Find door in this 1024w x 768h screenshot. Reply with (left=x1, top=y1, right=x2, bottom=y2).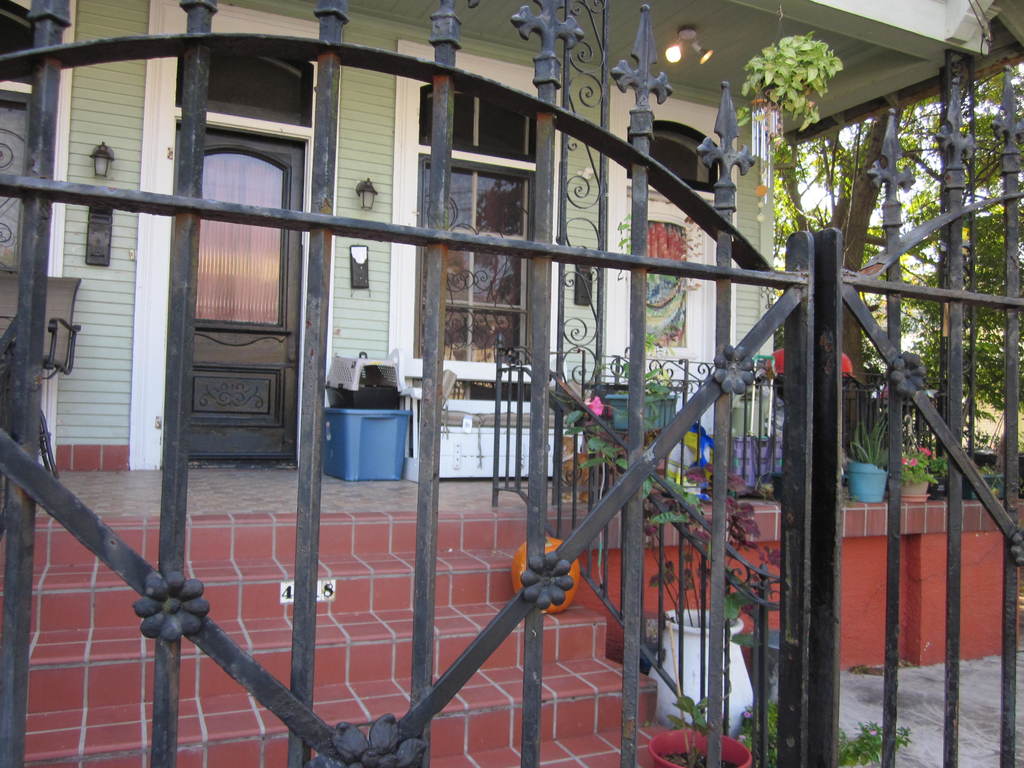
(left=627, top=196, right=707, bottom=469).
